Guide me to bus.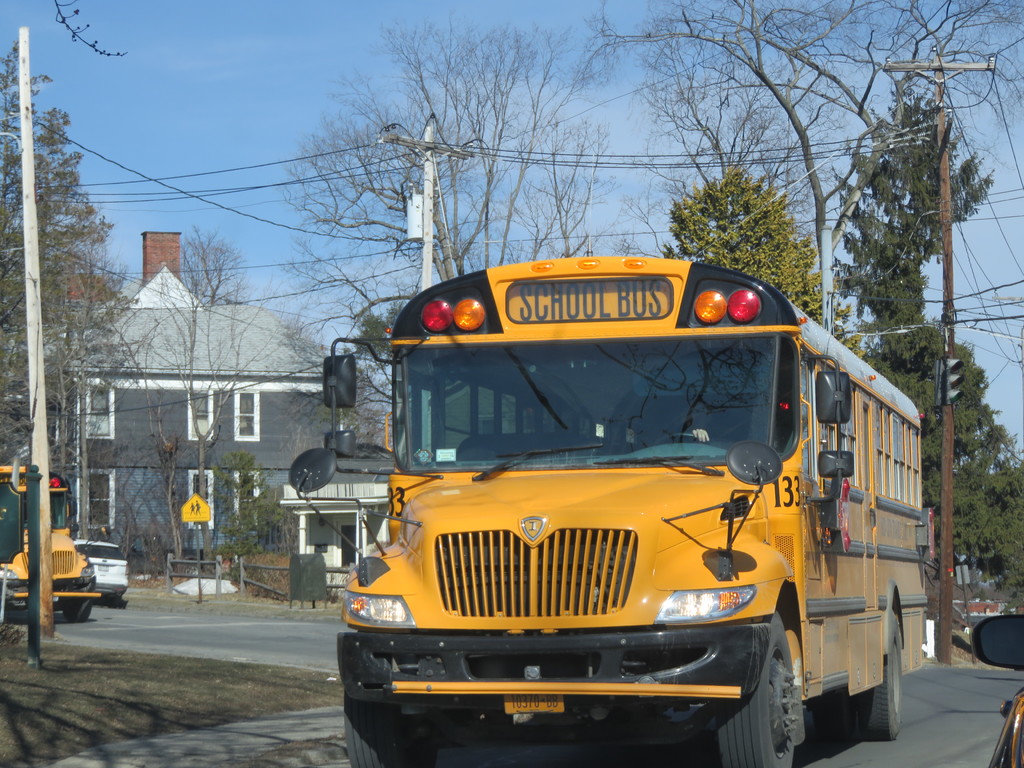
Guidance: pyautogui.locateOnScreen(0, 463, 96, 623).
